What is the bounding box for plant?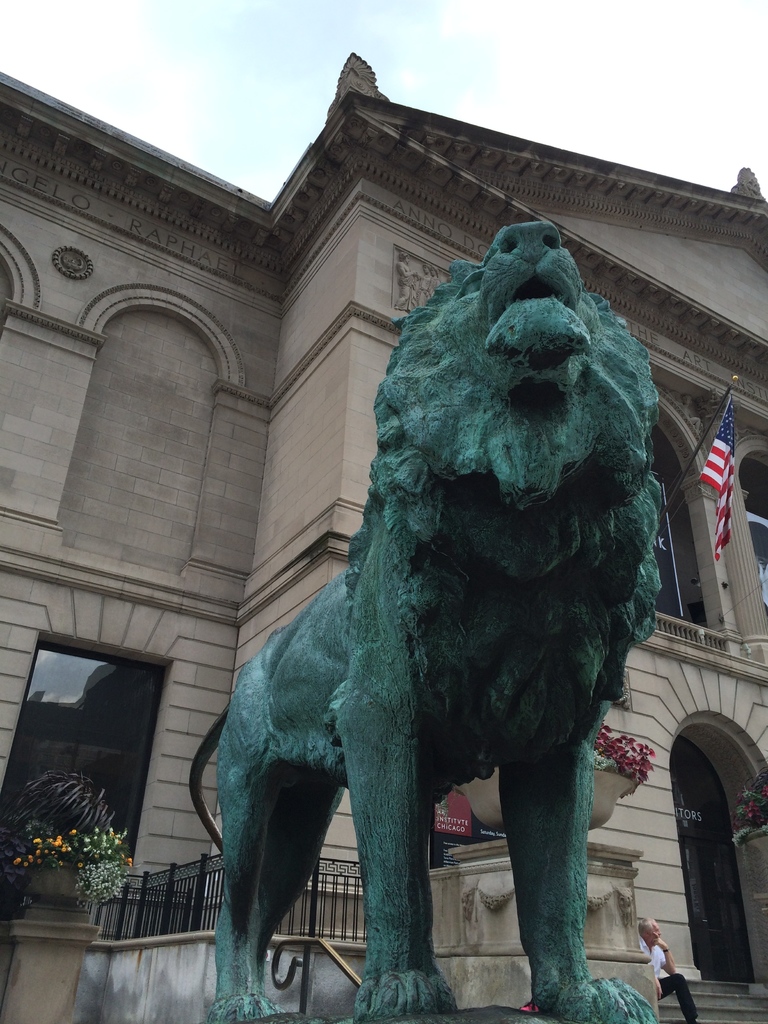
732,769,767,843.
